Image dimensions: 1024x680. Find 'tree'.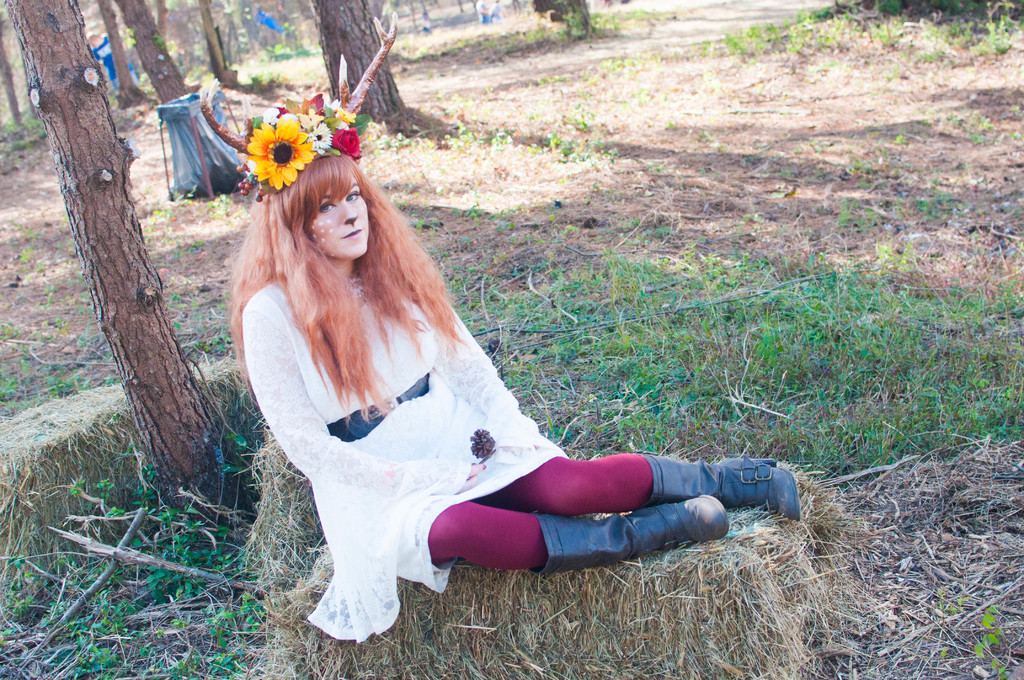
1,0,255,532.
